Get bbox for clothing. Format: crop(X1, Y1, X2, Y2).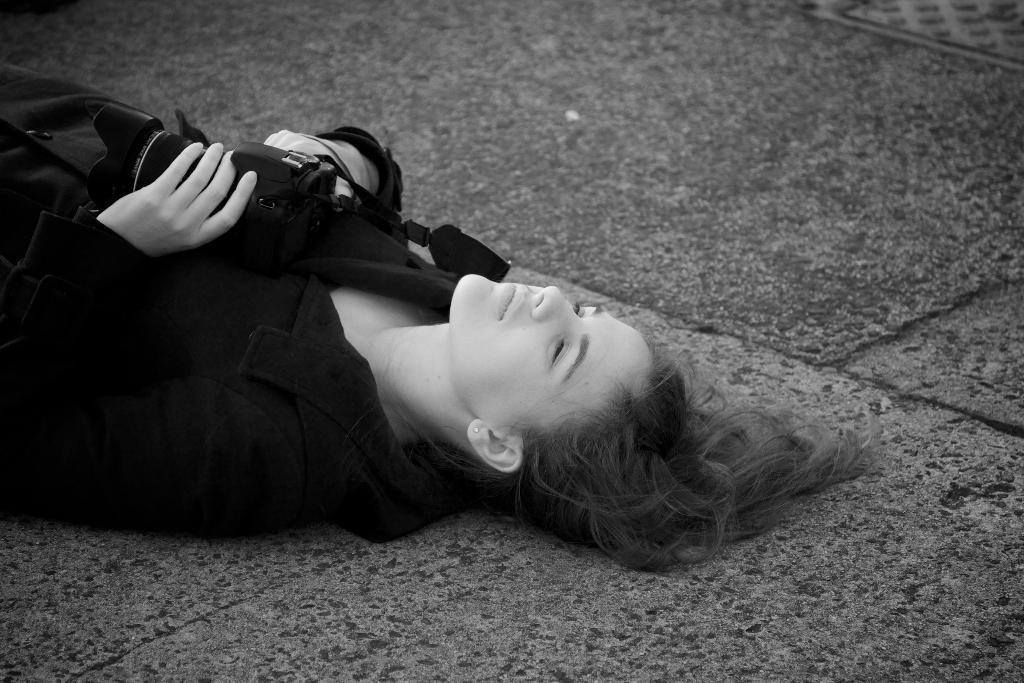
crop(0, 53, 513, 529).
